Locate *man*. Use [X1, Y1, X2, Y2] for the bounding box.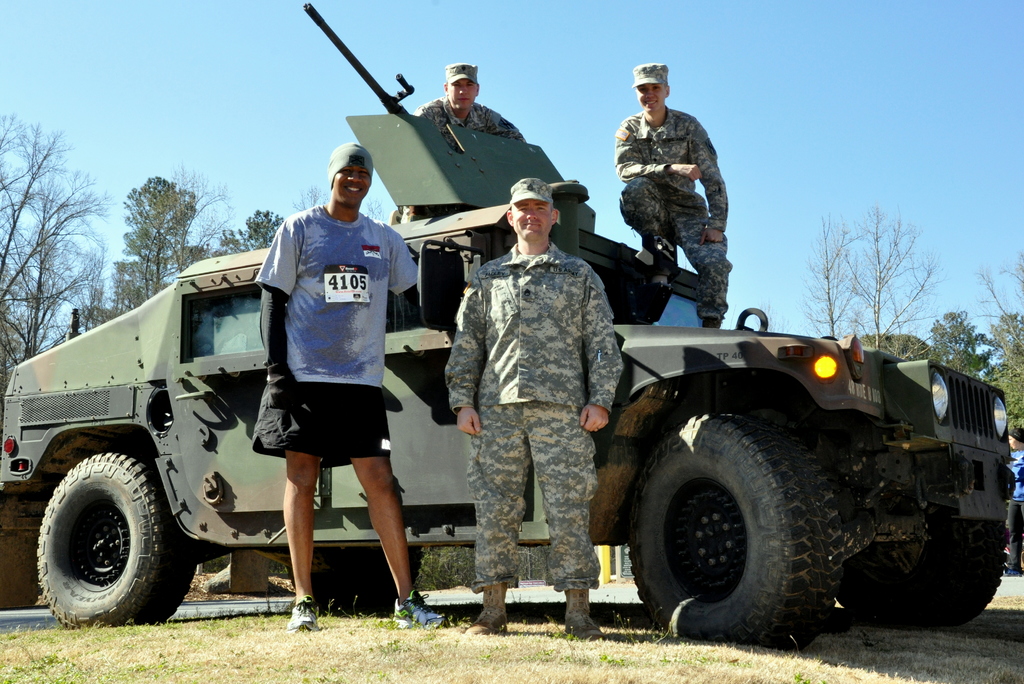
[612, 81, 732, 300].
